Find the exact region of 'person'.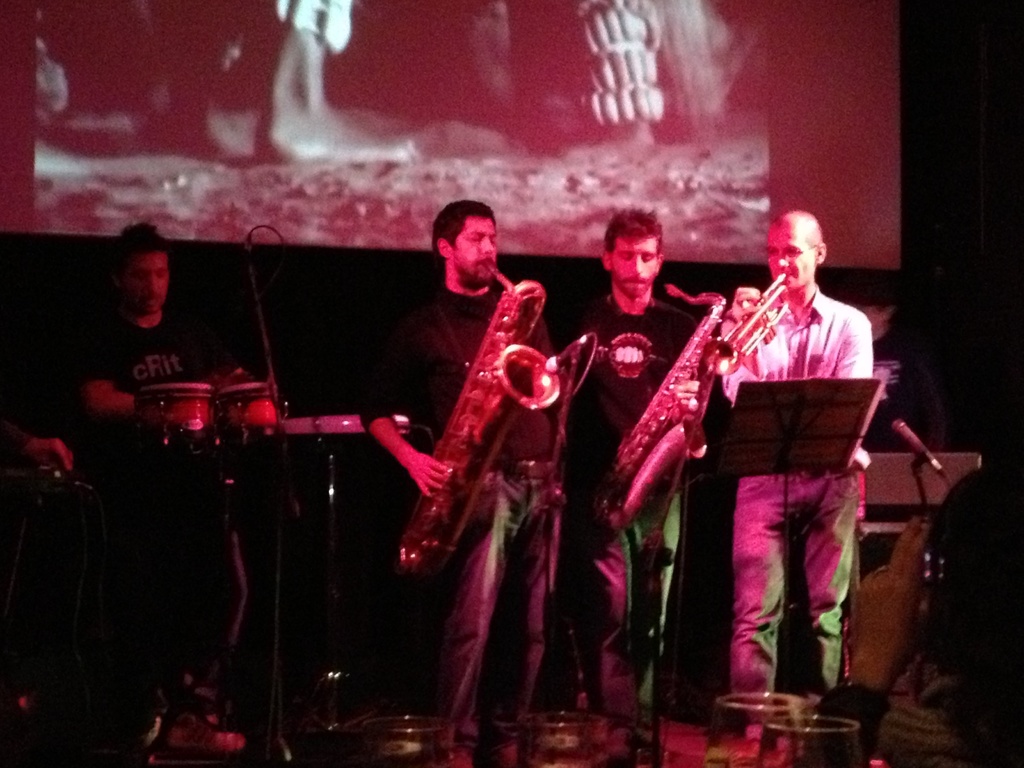
Exact region: [x1=387, y1=184, x2=572, y2=753].
